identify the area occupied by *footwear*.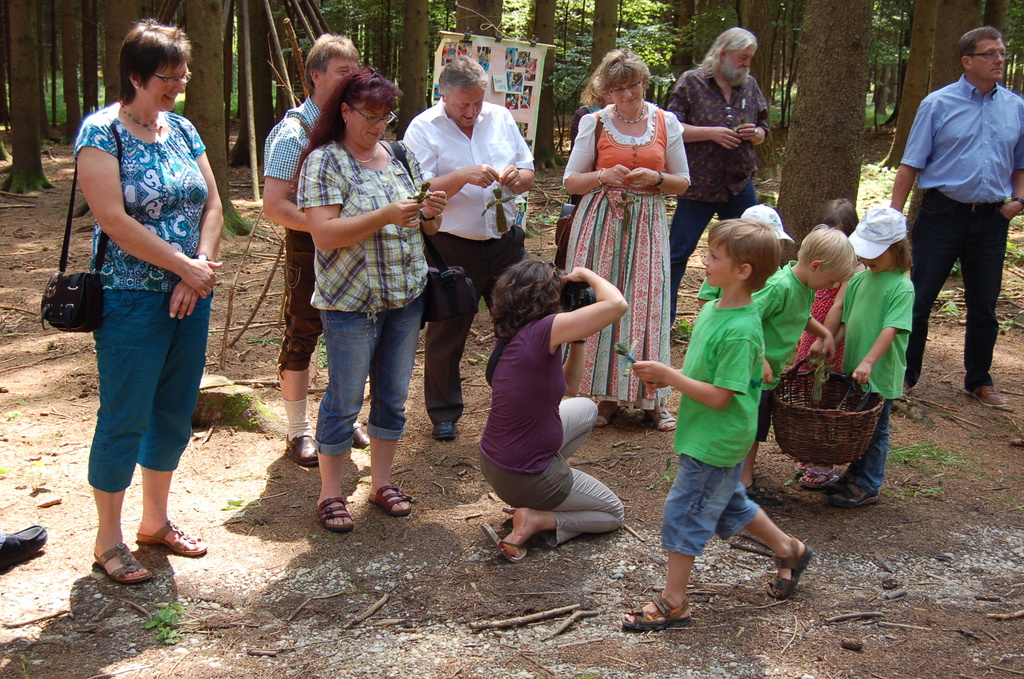
Area: (x1=134, y1=515, x2=207, y2=553).
